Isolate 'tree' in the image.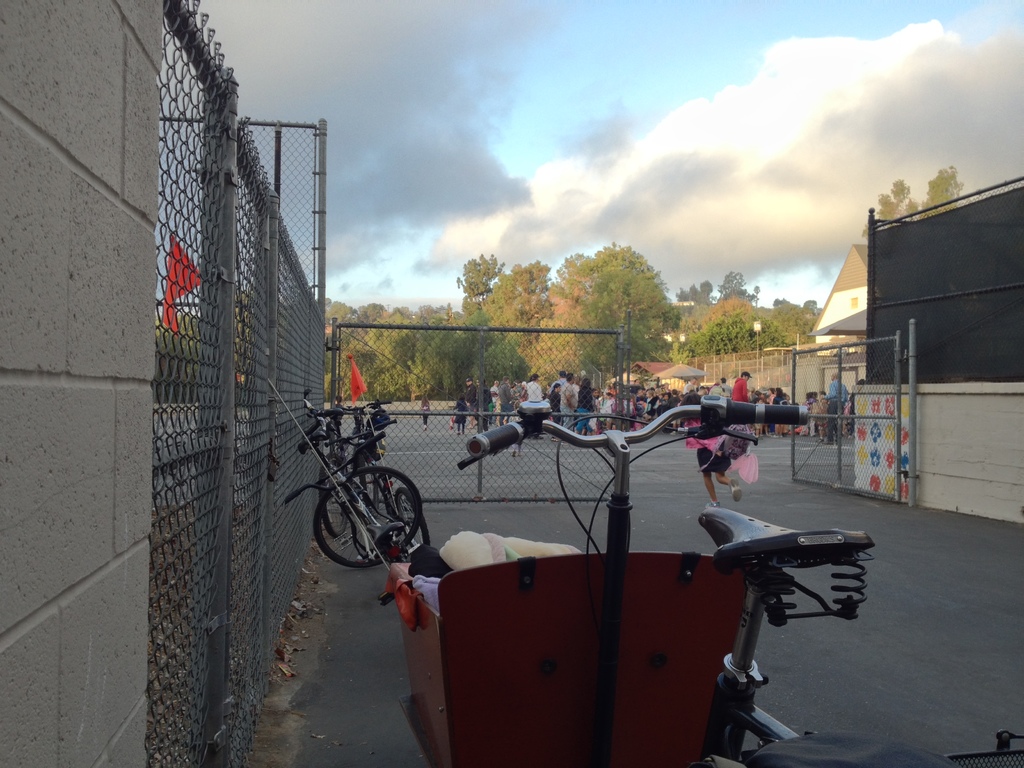
Isolated region: box=[861, 162, 964, 227].
